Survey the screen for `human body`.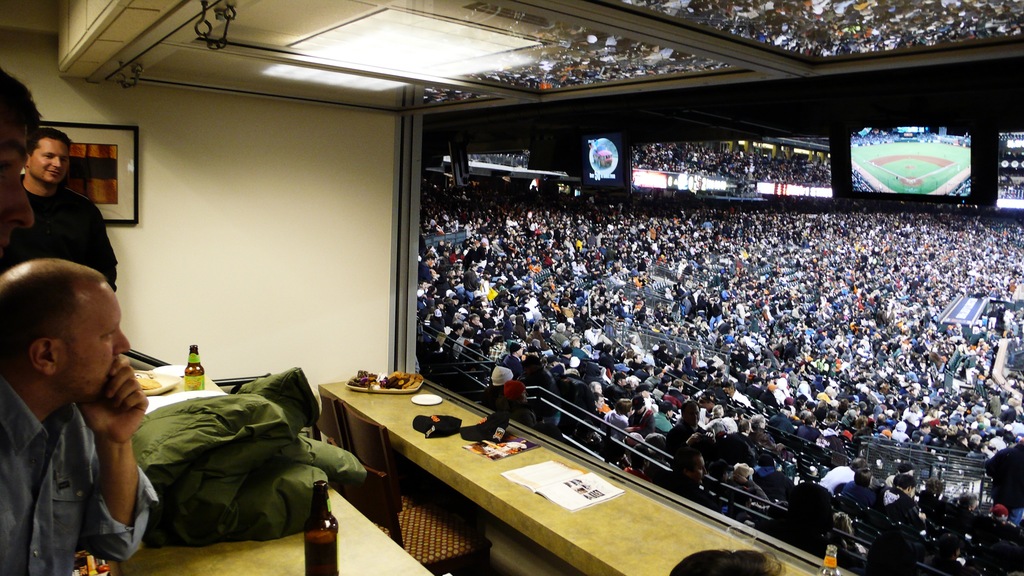
Survey found: BBox(579, 291, 579, 303).
